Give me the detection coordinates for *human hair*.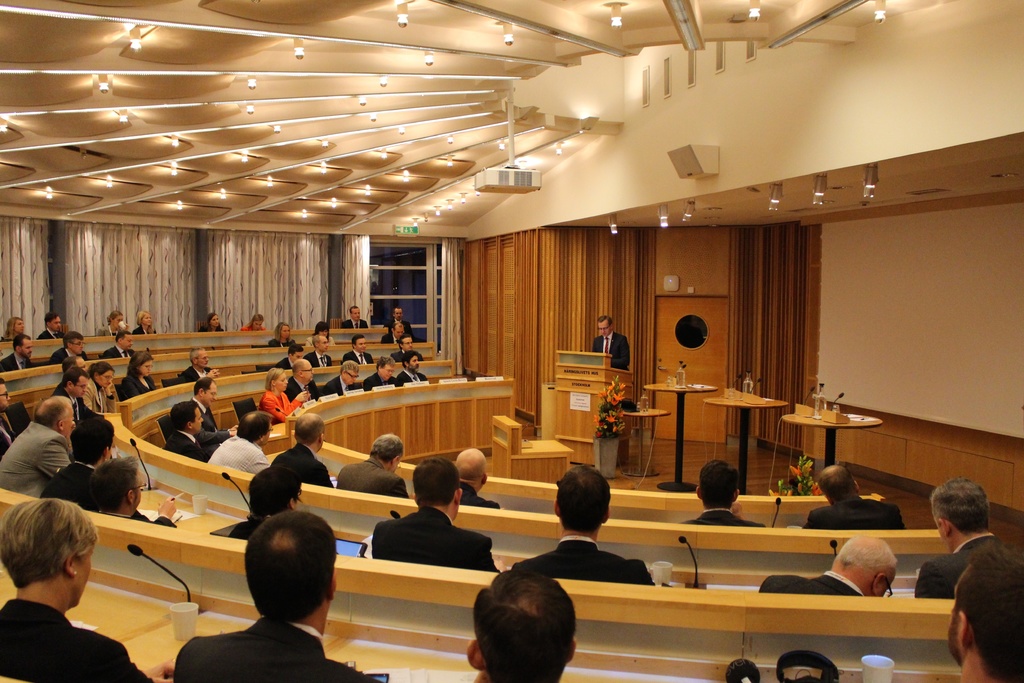
left=249, top=312, right=264, bottom=325.
